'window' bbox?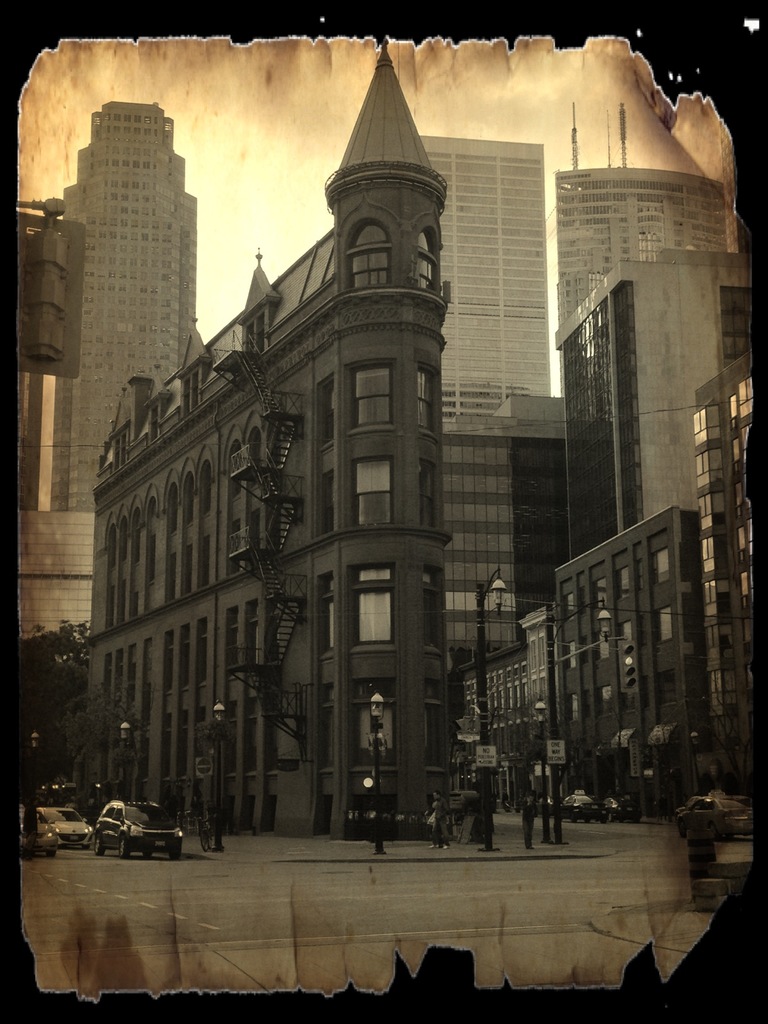
422,462,434,525
